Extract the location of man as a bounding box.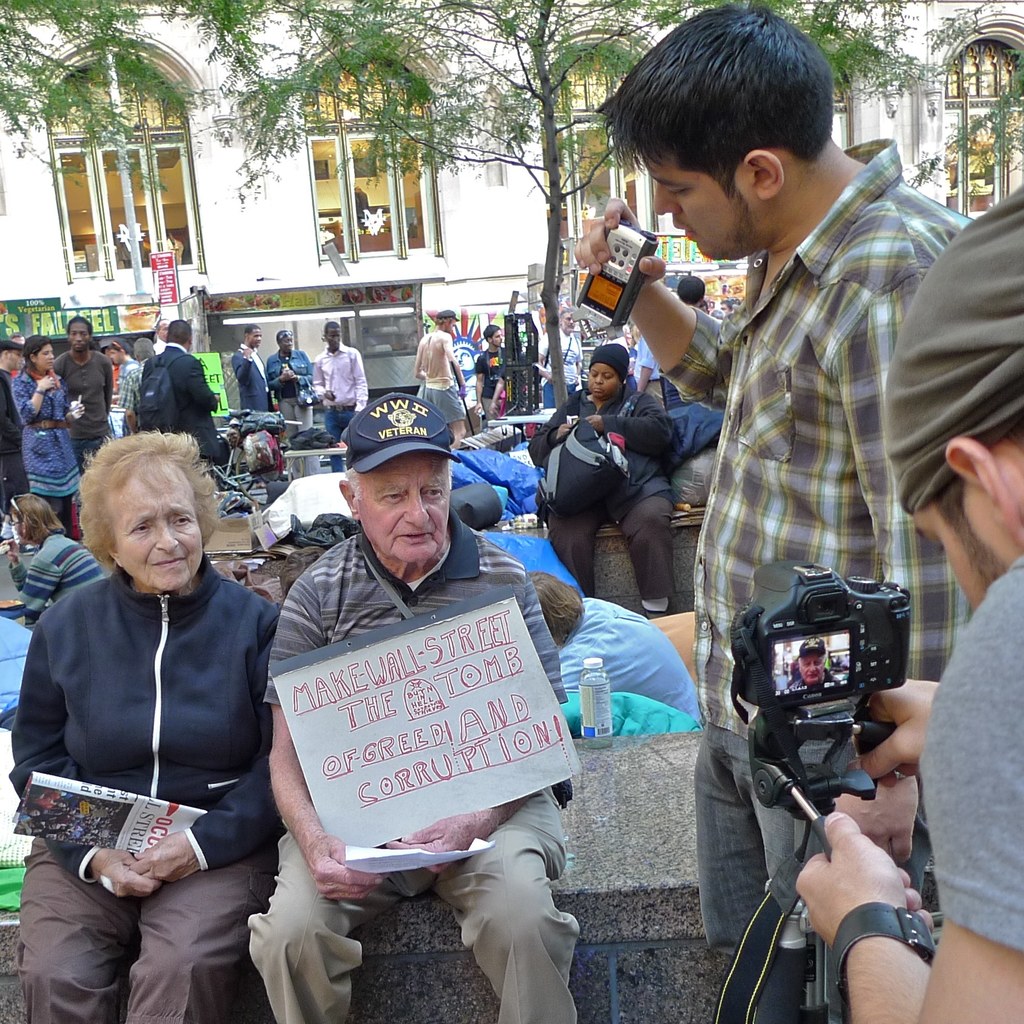
box(578, 0, 977, 1023).
